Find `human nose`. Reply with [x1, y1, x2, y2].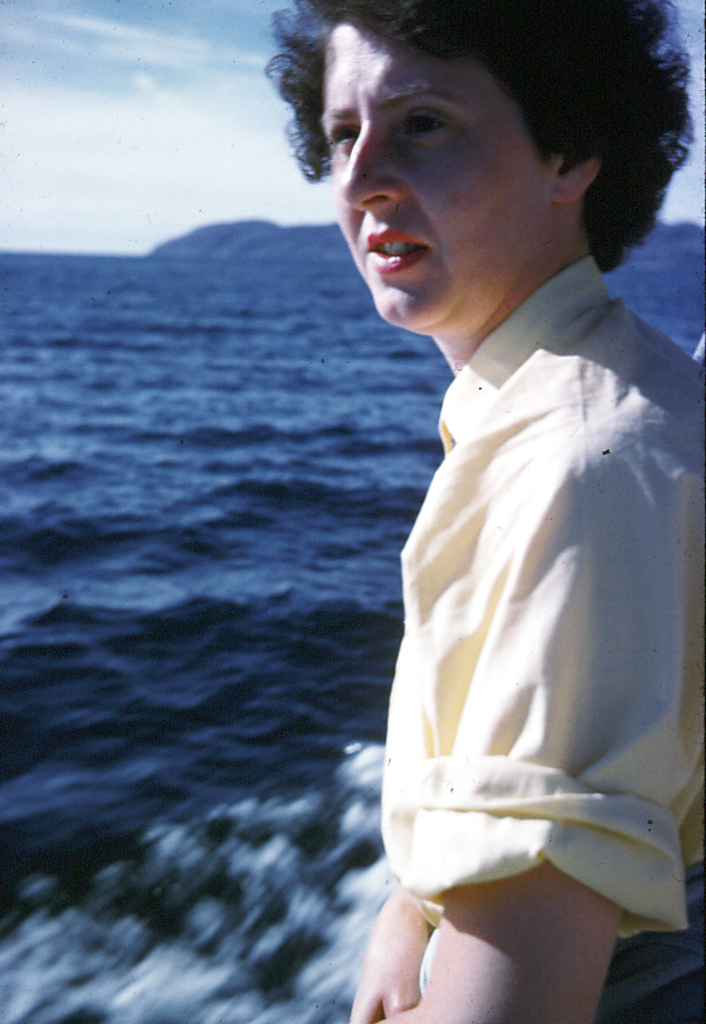
[345, 106, 416, 205].
